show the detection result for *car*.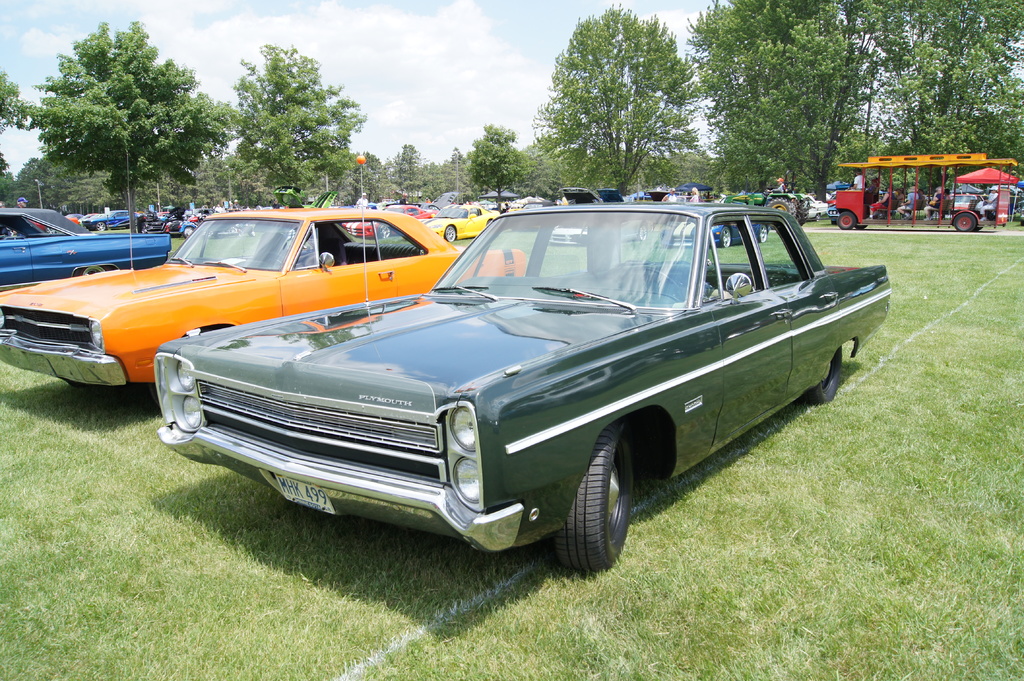
x1=548 y1=189 x2=647 y2=244.
